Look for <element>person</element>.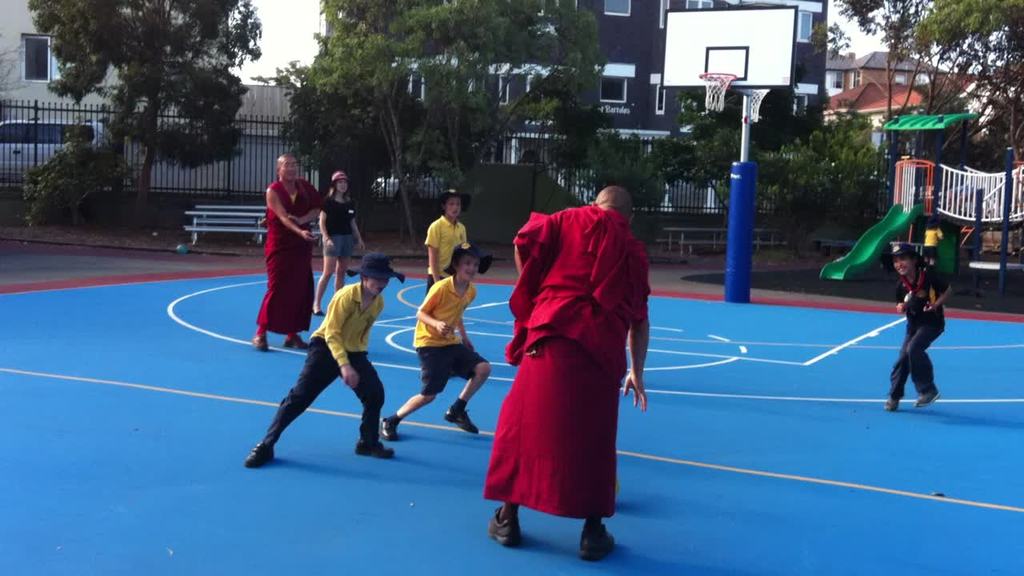
Found: Rect(252, 150, 326, 354).
